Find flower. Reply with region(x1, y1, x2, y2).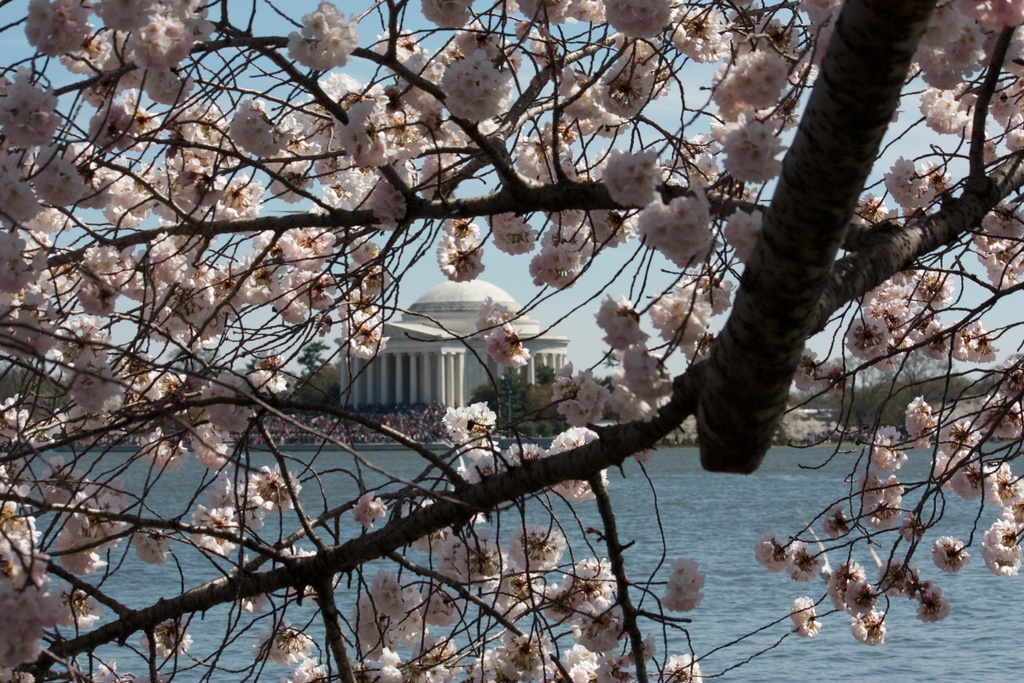
region(640, 175, 723, 262).
